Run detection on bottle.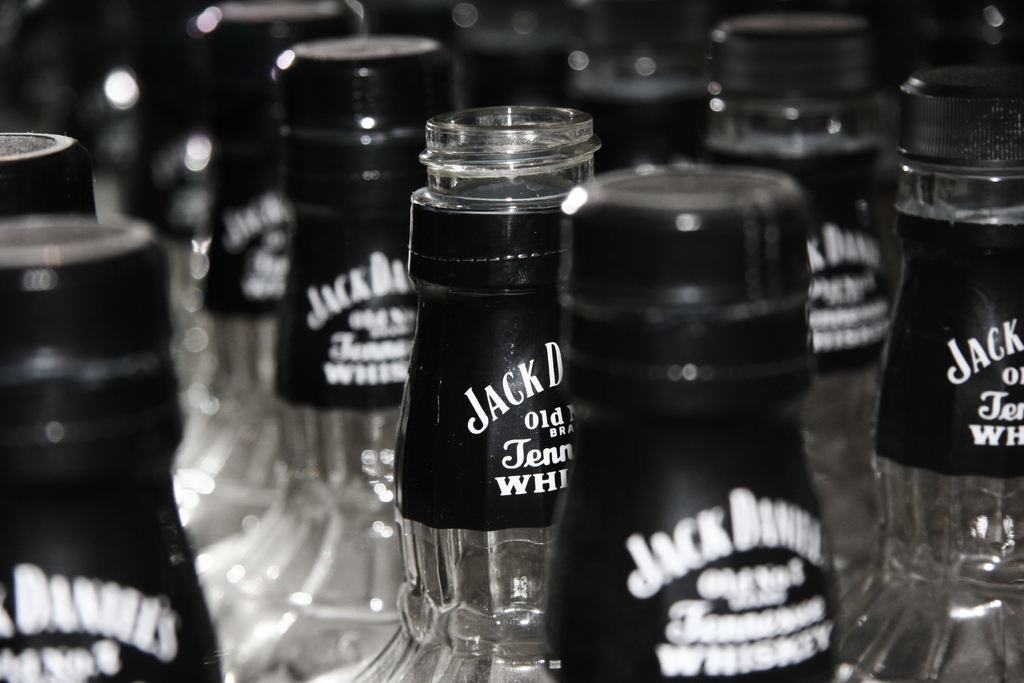
Result: l=333, t=93, r=584, b=682.
